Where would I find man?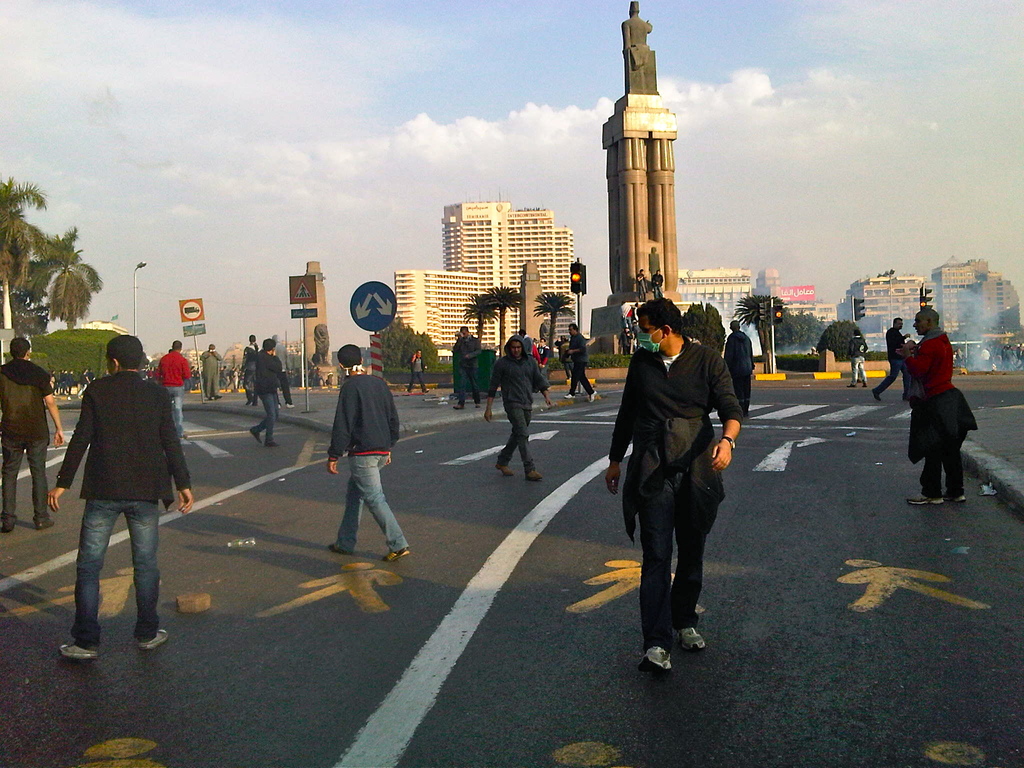
At 621, 0, 652, 51.
